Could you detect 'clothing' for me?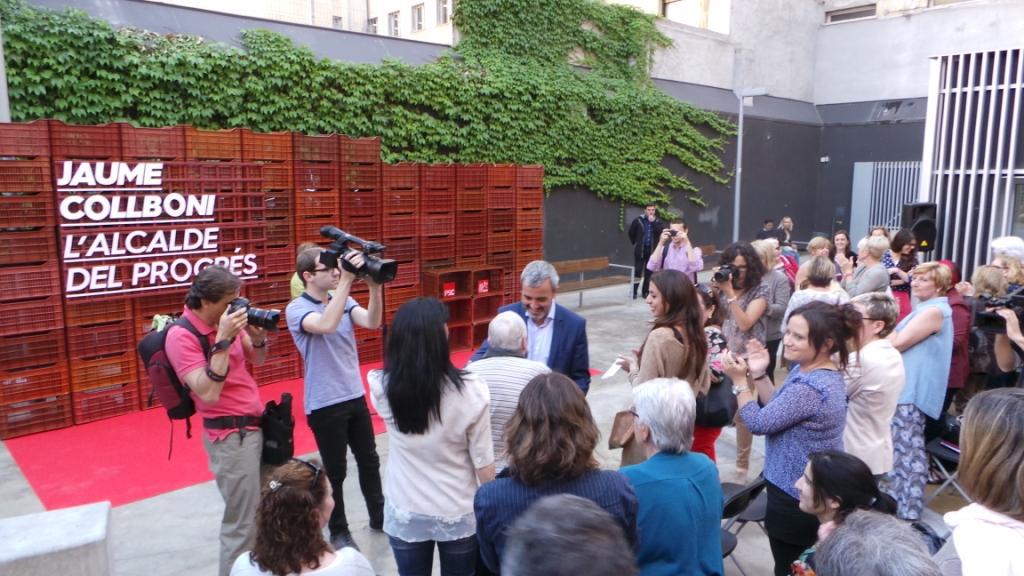
Detection result: [846,334,908,474].
